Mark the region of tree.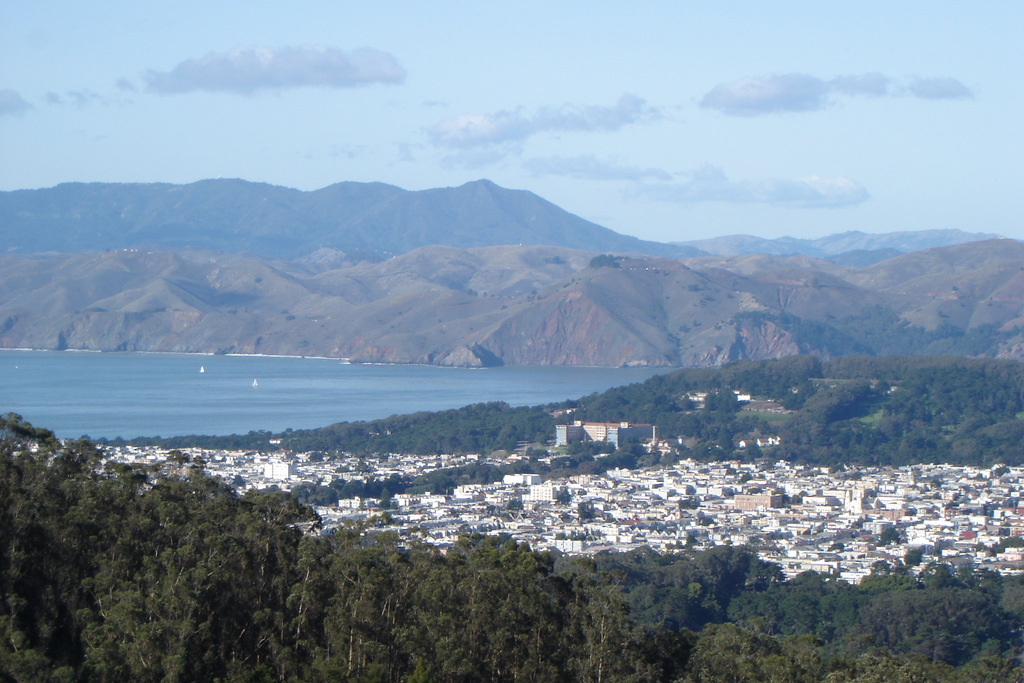
Region: bbox=(985, 501, 1002, 516).
